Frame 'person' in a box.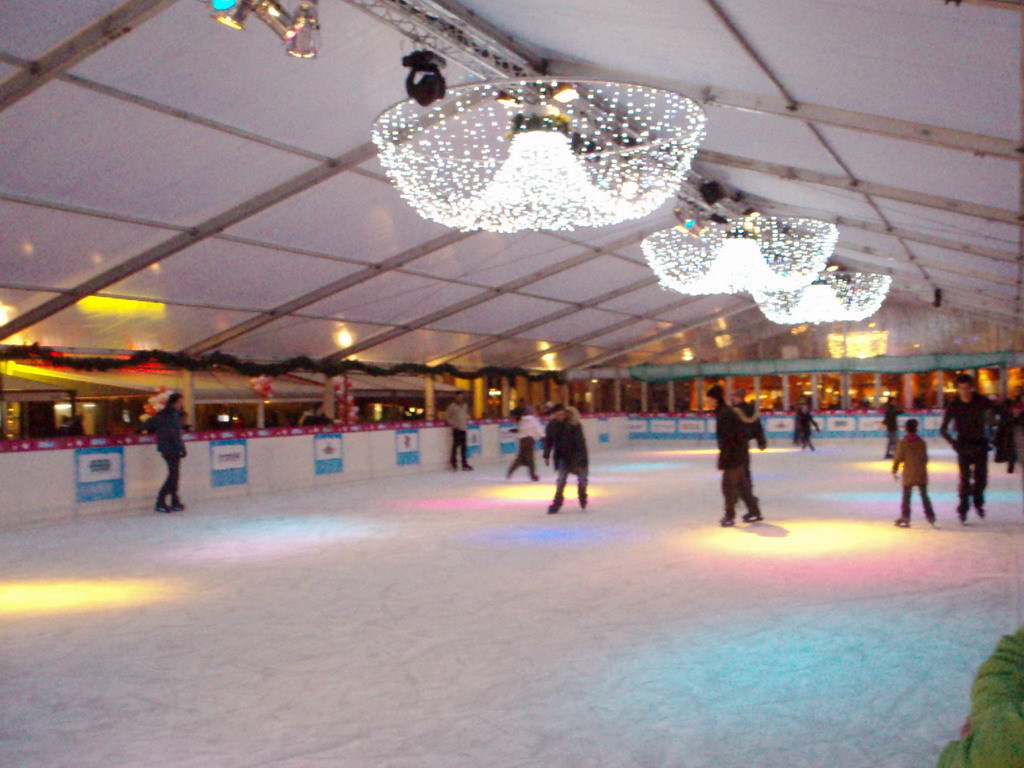
536,404,596,517.
